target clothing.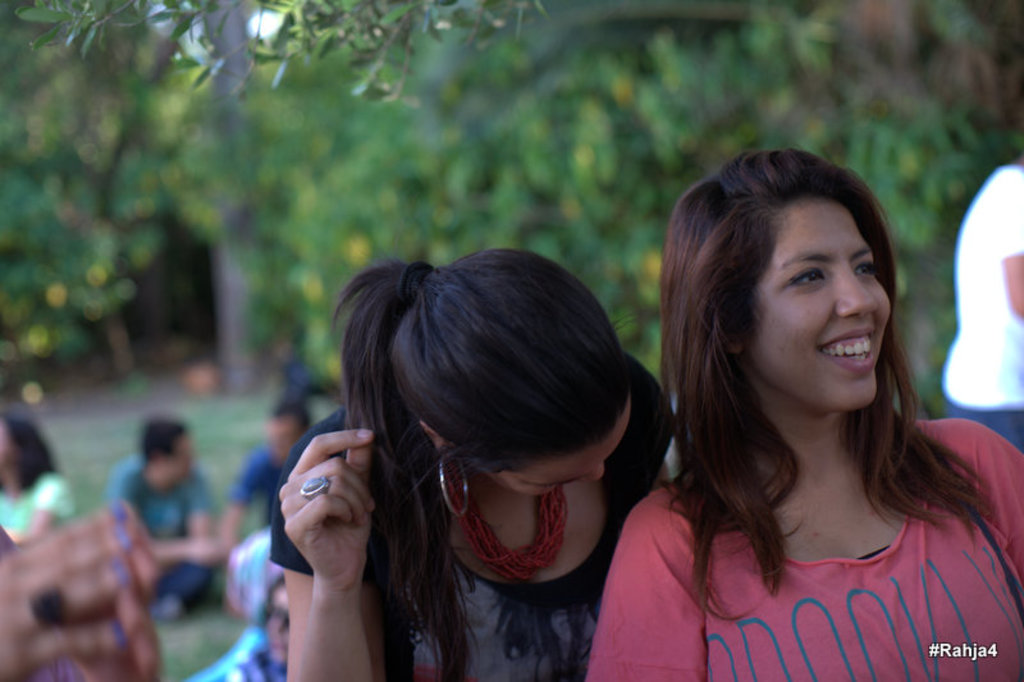
Target region: x1=936 y1=164 x2=1023 y2=456.
